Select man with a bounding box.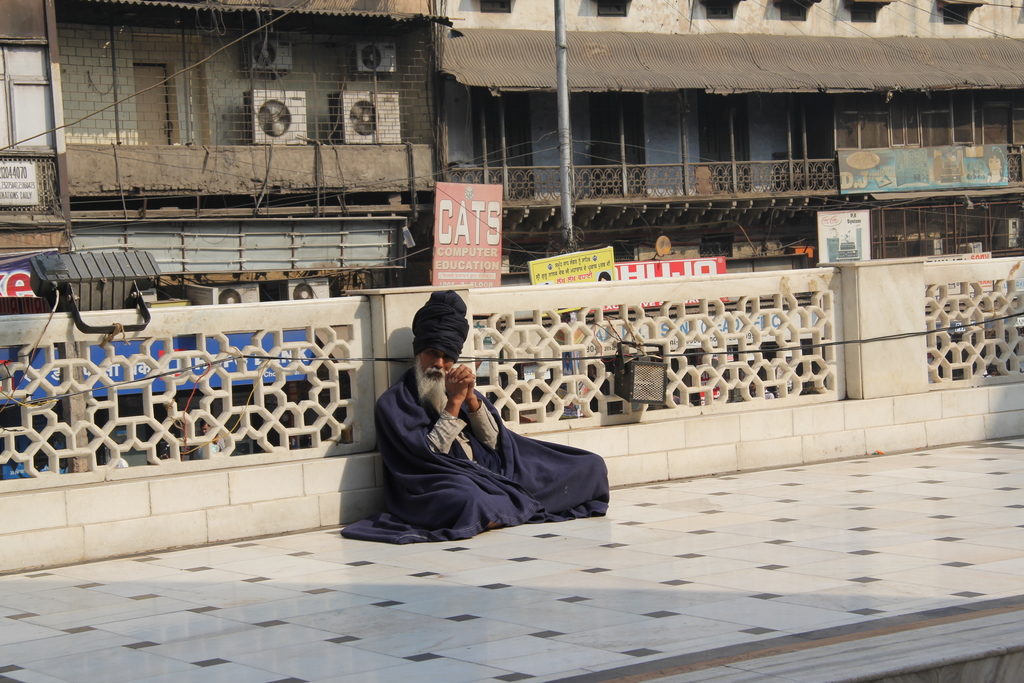
left=598, top=270, right=614, bottom=282.
